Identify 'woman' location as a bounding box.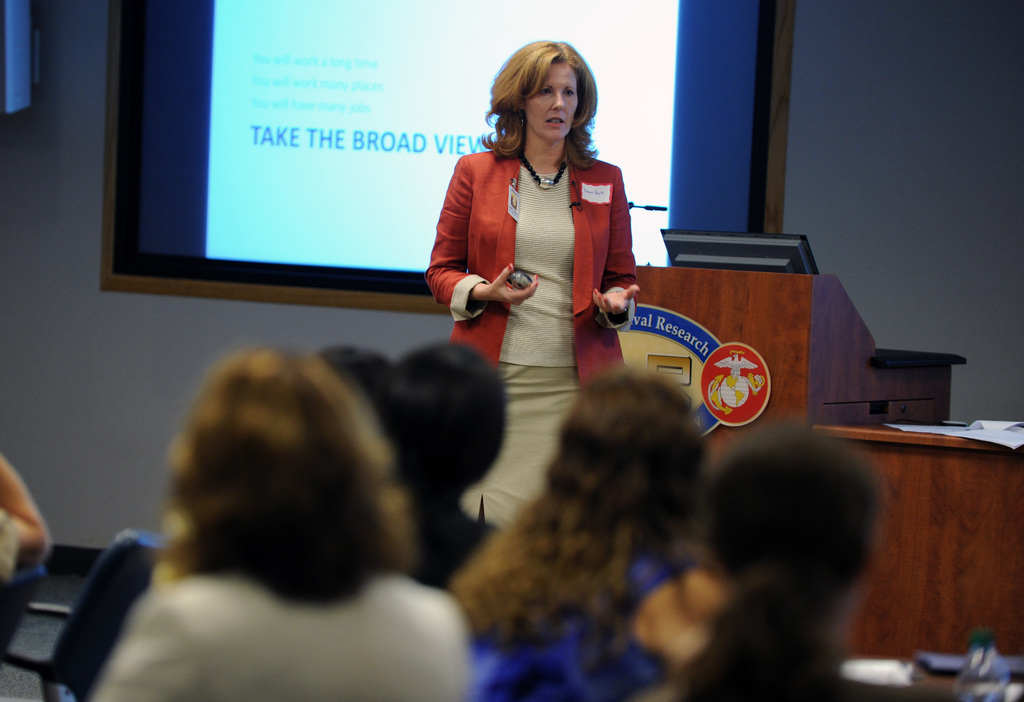
rect(422, 64, 646, 464).
